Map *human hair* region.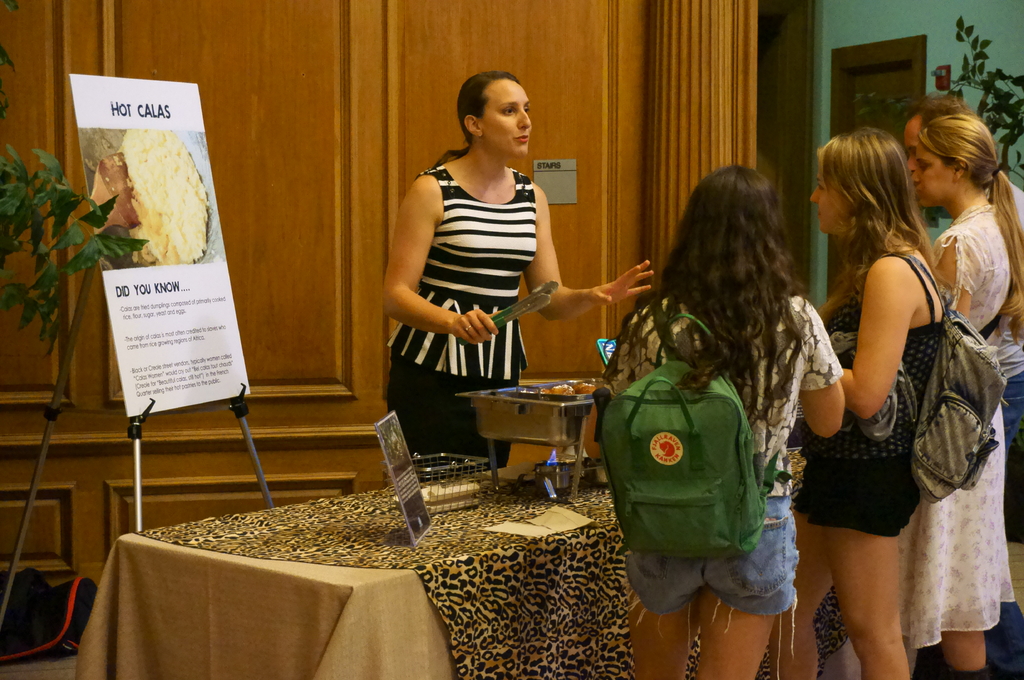
Mapped to select_region(637, 157, 819, 418).
